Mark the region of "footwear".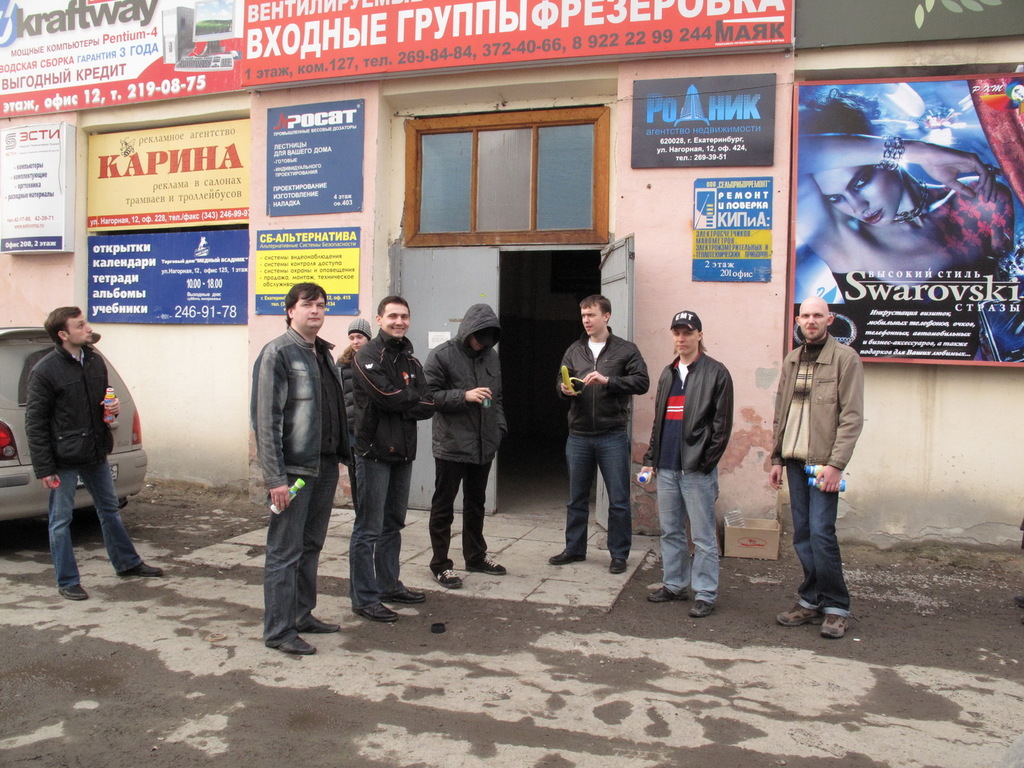
Region: <region>276, 633, 316, 655</region>.
